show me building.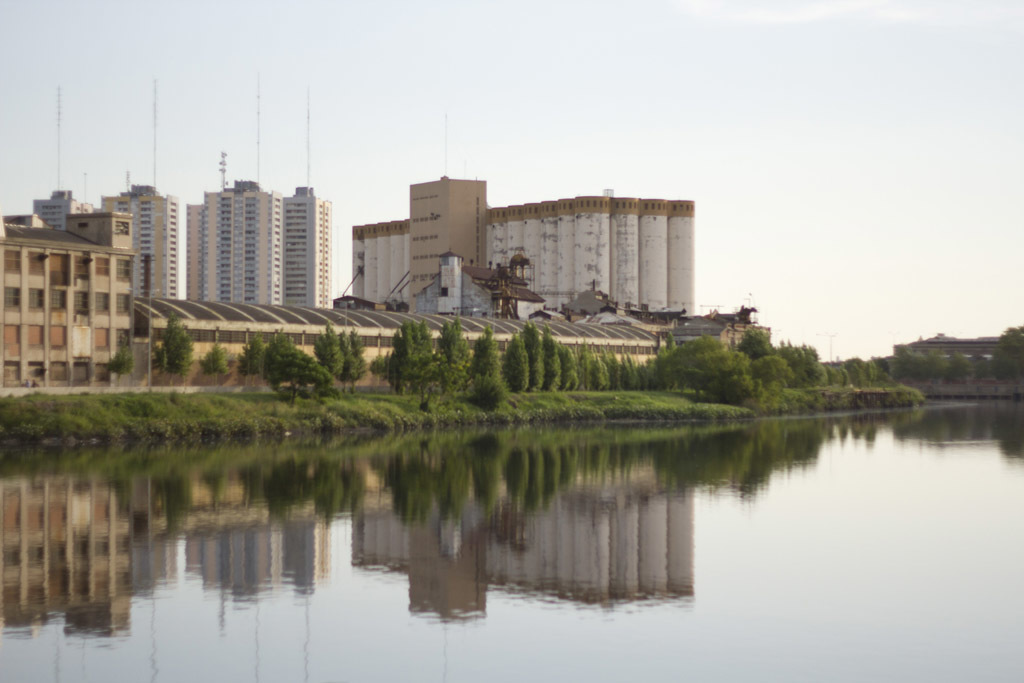
building is here: (x1=408, y1=169, x2=487, y2=319).
